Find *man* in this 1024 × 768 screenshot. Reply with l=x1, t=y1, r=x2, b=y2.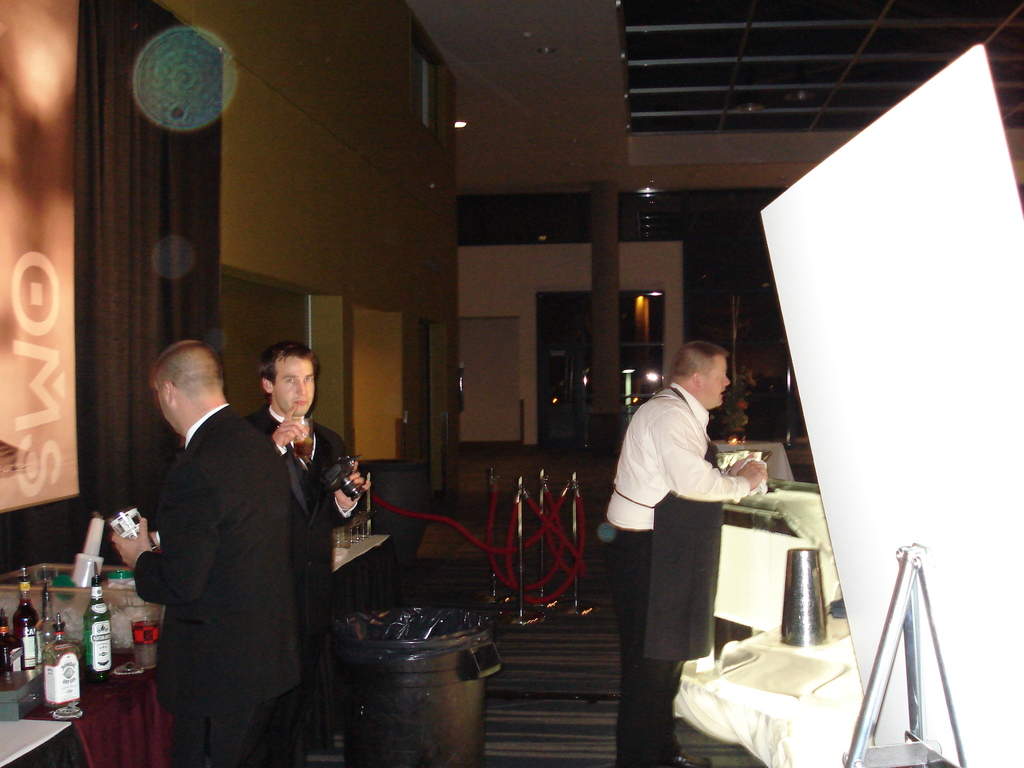
l=604, t=339, r=767, b=767.
